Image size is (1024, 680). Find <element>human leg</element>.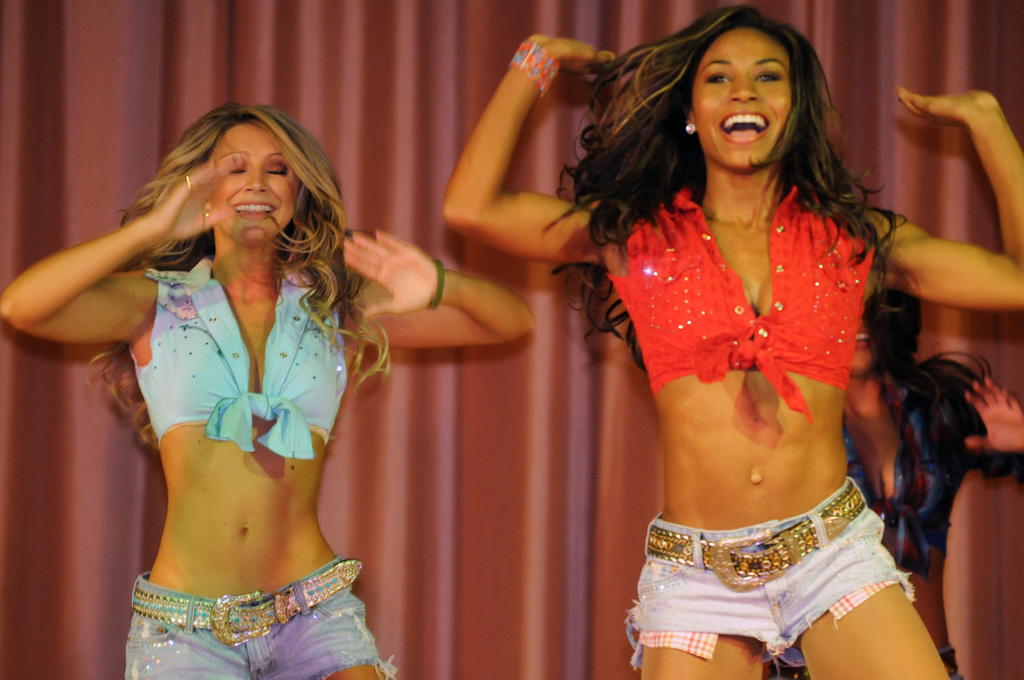
120/581/255/676.
